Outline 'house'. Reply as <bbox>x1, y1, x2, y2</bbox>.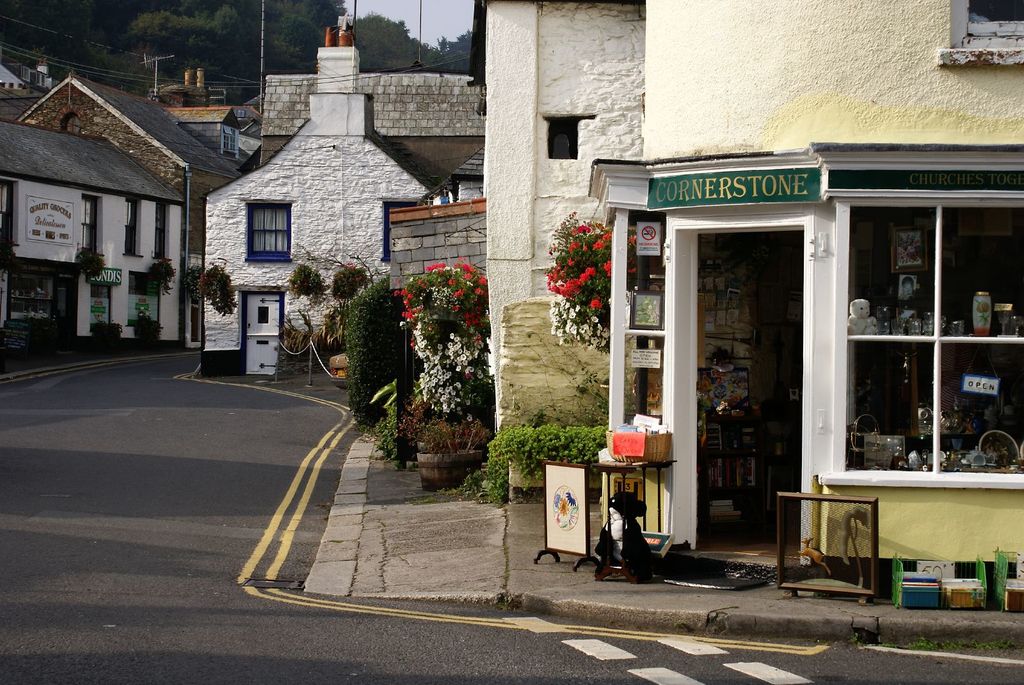
<bbox>593, 0, 1023, 597</bbox>.
